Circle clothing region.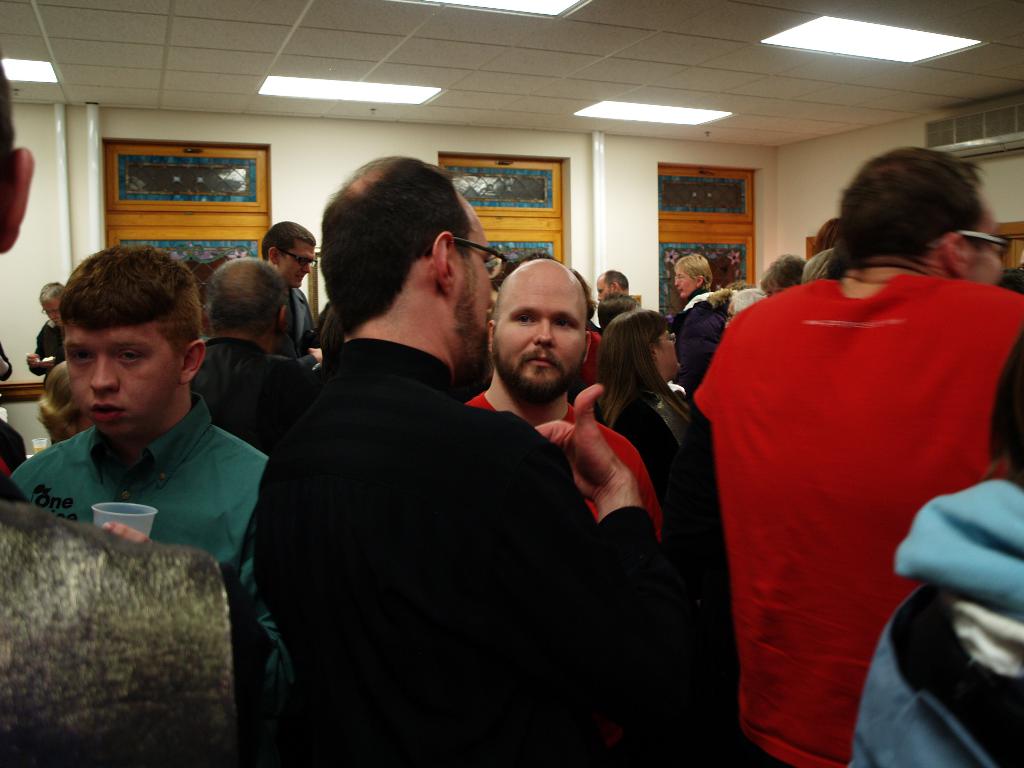
Region: bbox=[841, 468, 1018, 767].
